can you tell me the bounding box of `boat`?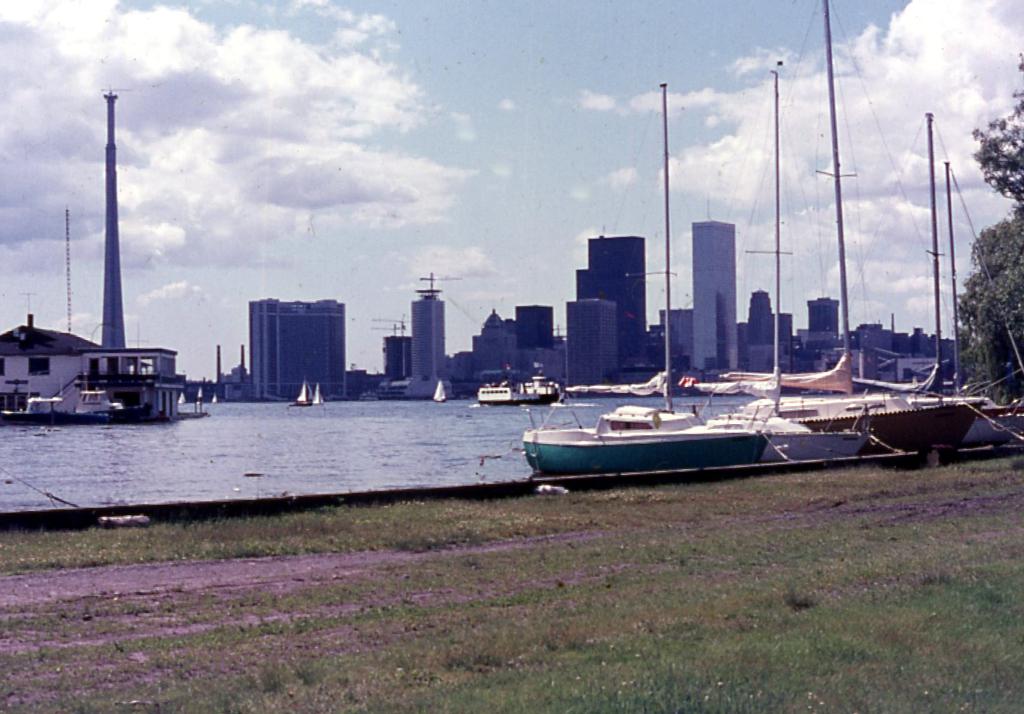
pyautogui.locateOnScreen(477, 384, 529, 405).
